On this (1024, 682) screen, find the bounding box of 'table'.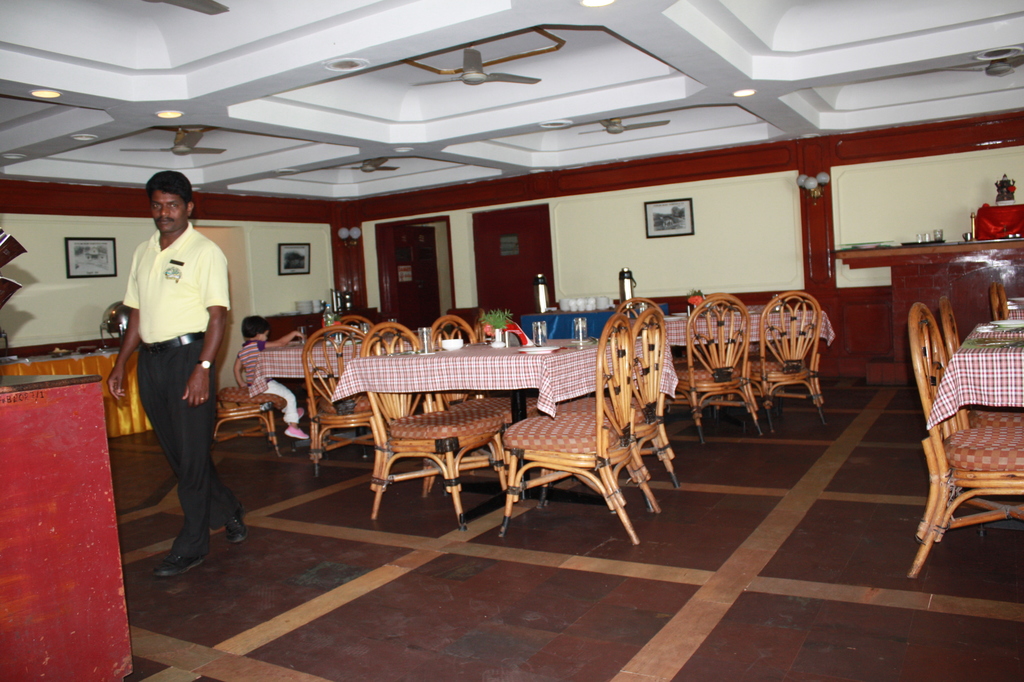
Bounding box: Rect(923, 320, 1023, 431).
